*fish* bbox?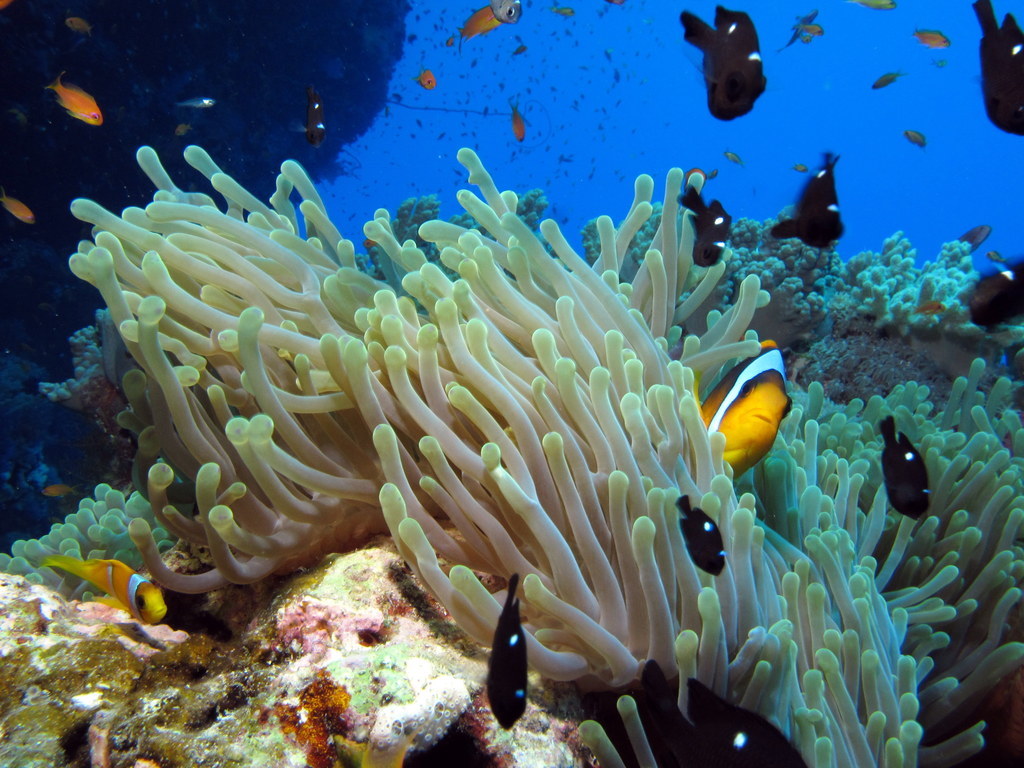
[552,13,571,21]
